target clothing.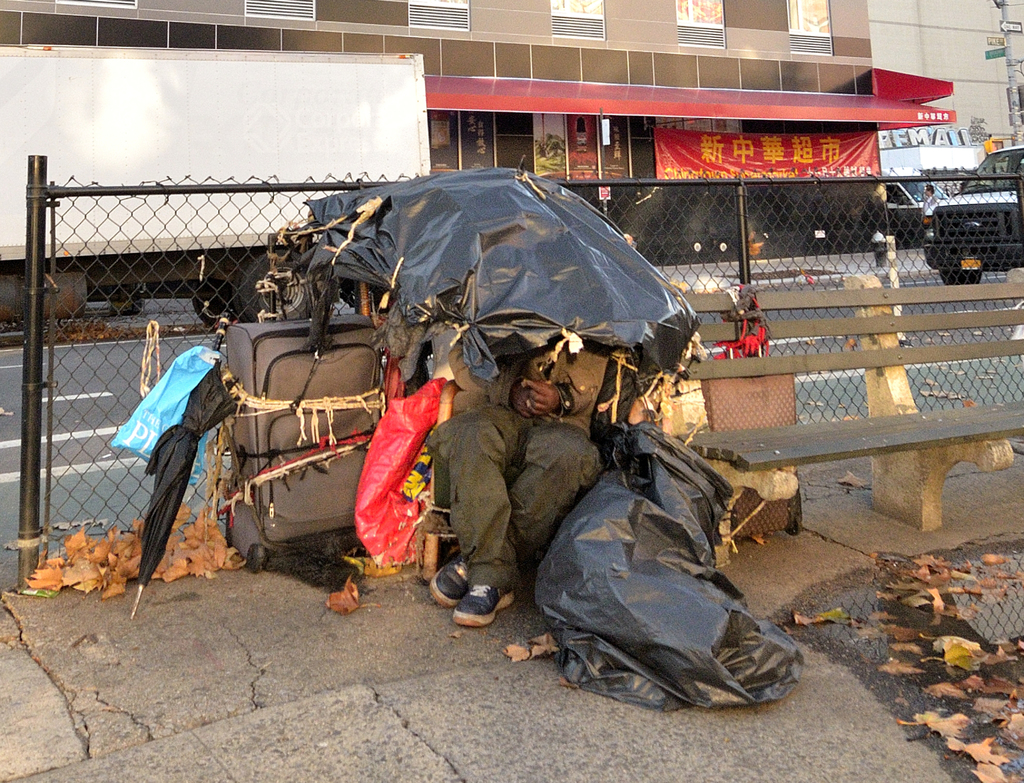
Target region: 923, 191, 940, 227.
